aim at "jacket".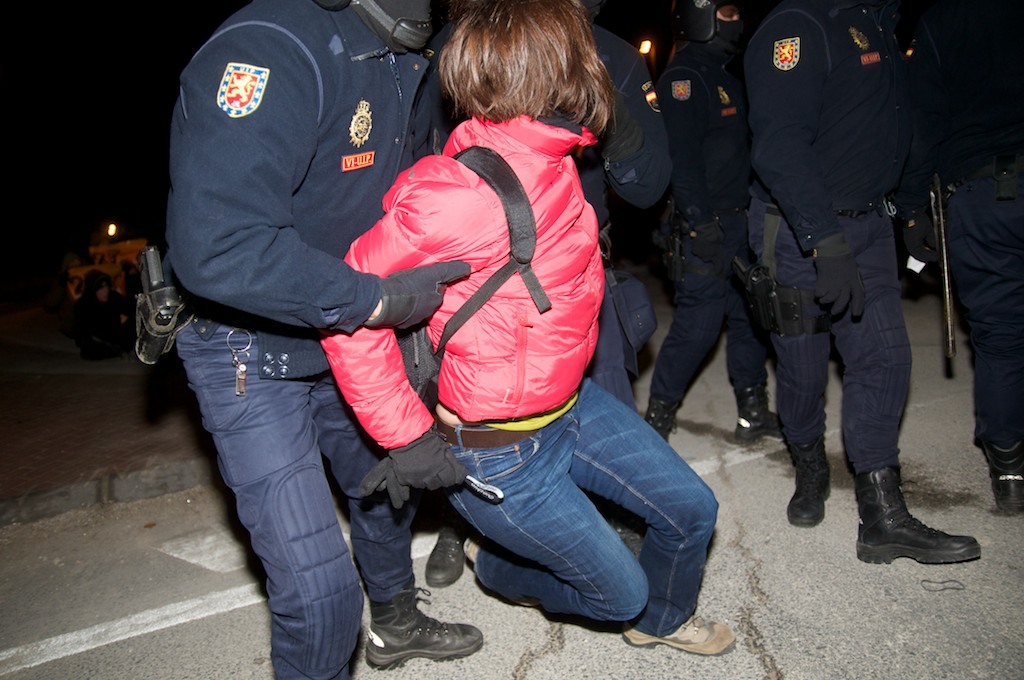
Aimed at region(162, 0, 446, 377).
